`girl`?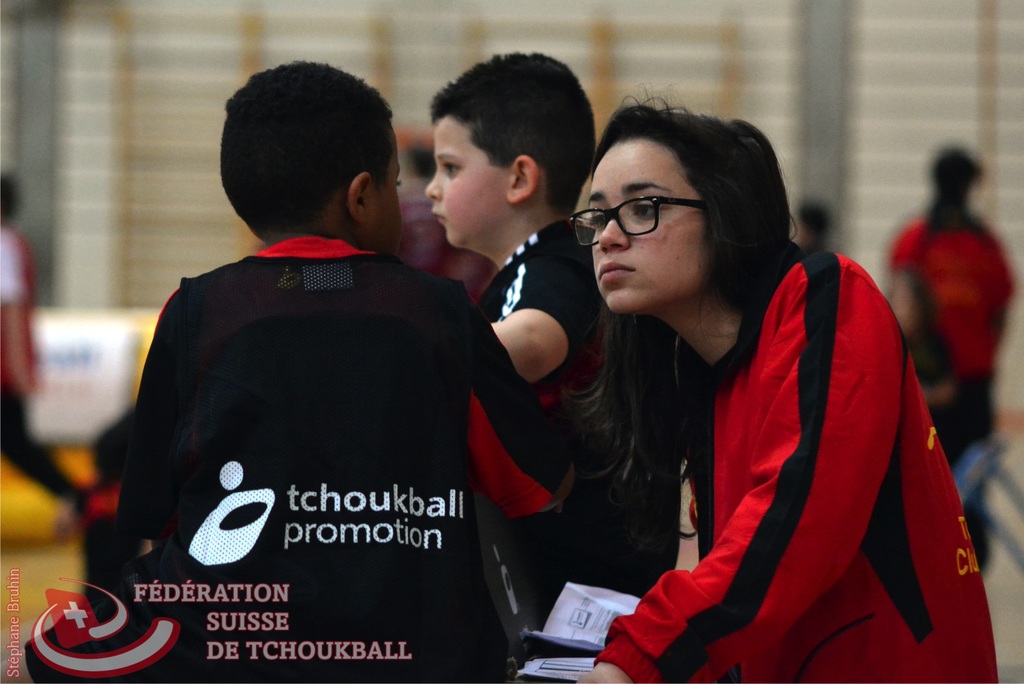
[x1=572, y1=86, x2=998, y2=683]
